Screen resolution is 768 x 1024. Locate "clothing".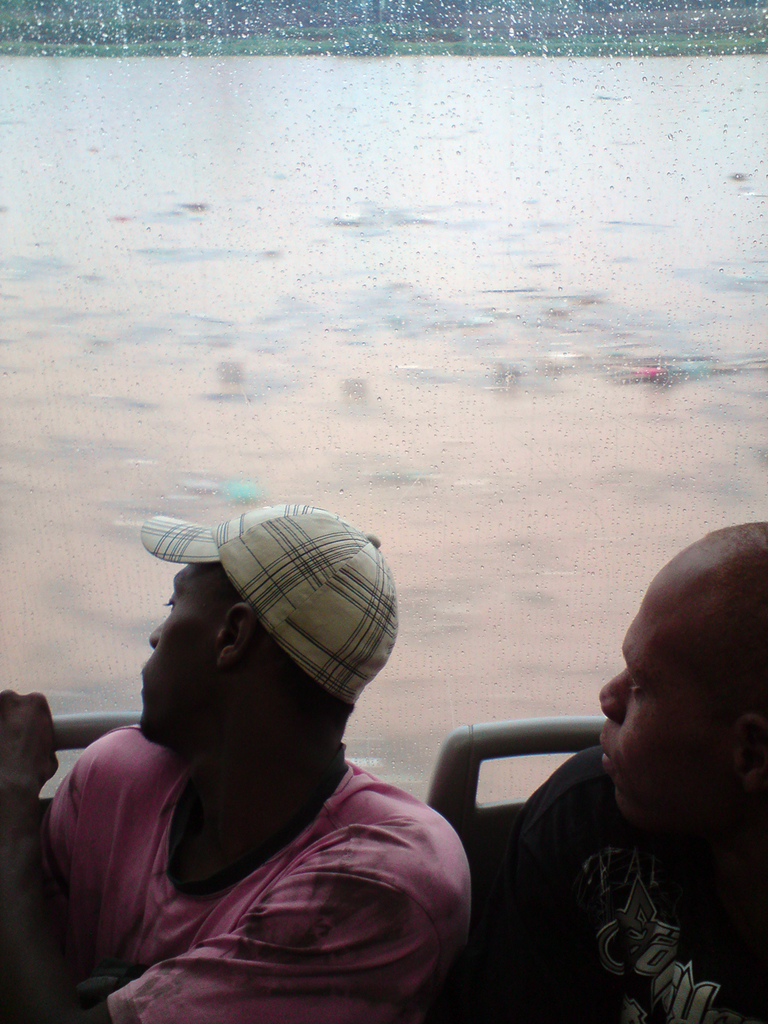
bbox=(44, 720, 472, 1022).
